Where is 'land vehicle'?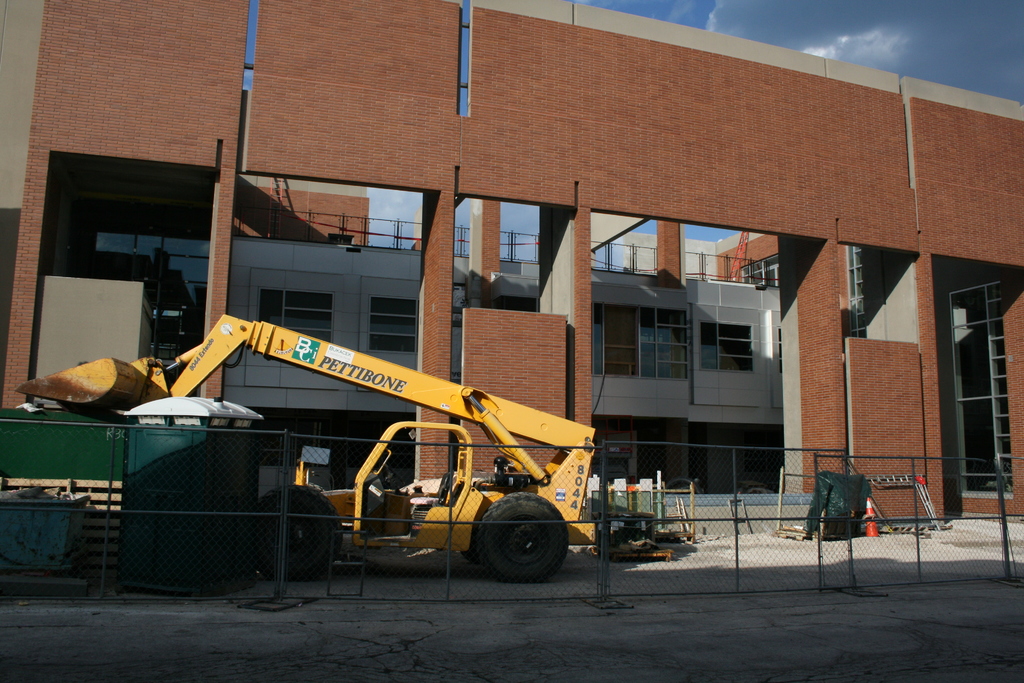
12, 310, 595, 583.
